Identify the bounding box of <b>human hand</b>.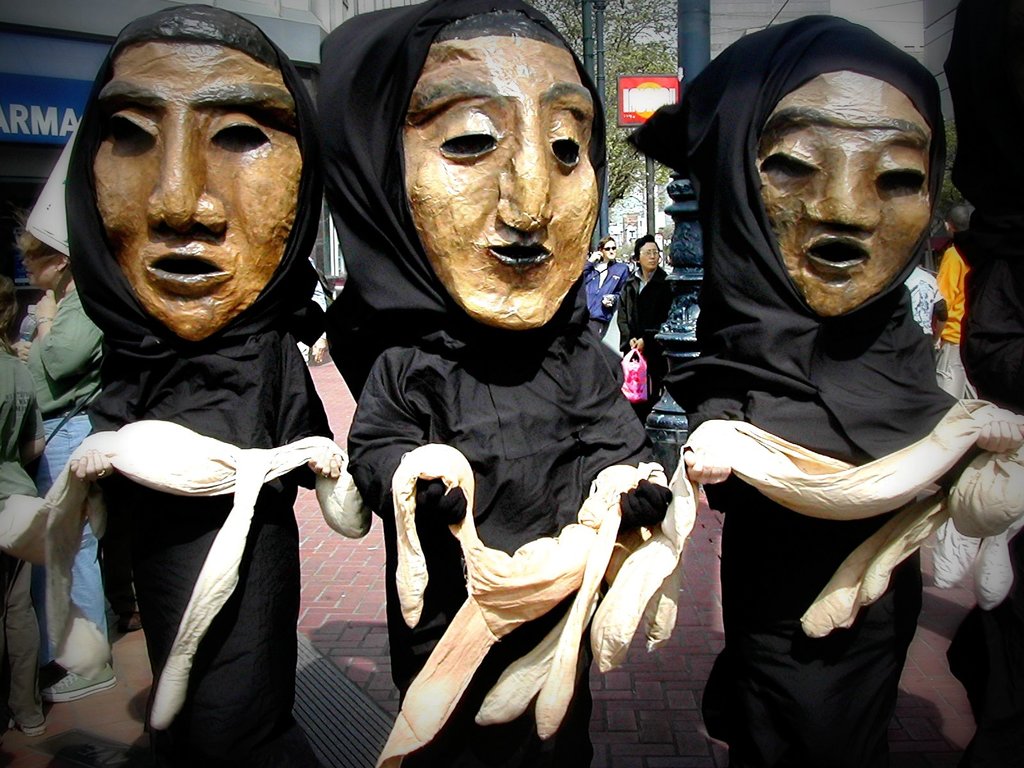
locate(632, 338, 646, 352).
